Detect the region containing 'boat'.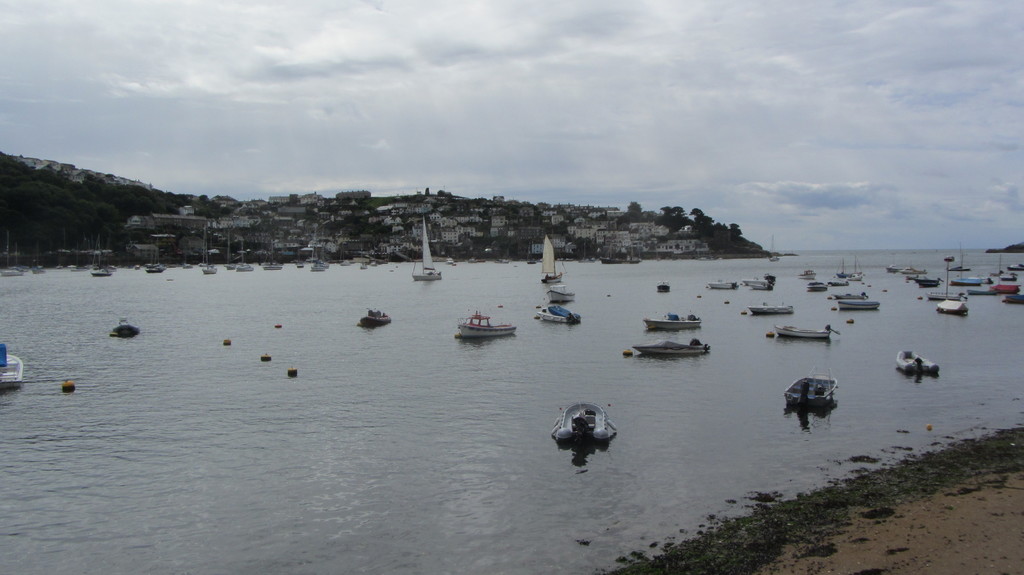
(883, 264, 902, 272).
